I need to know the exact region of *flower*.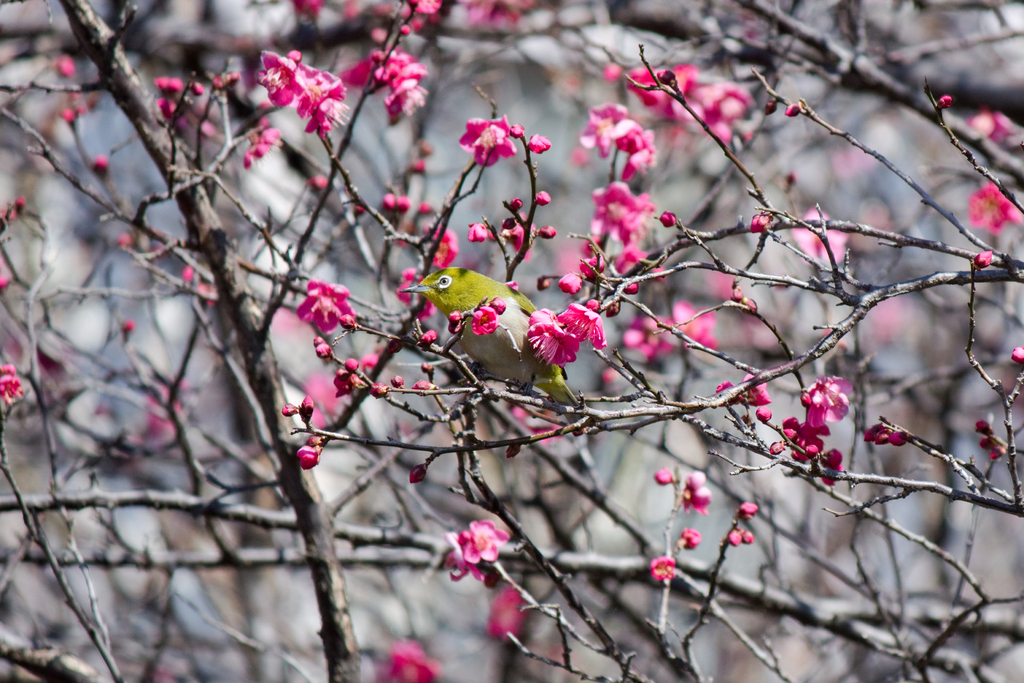
Region: [886, 431, 904, 447].
